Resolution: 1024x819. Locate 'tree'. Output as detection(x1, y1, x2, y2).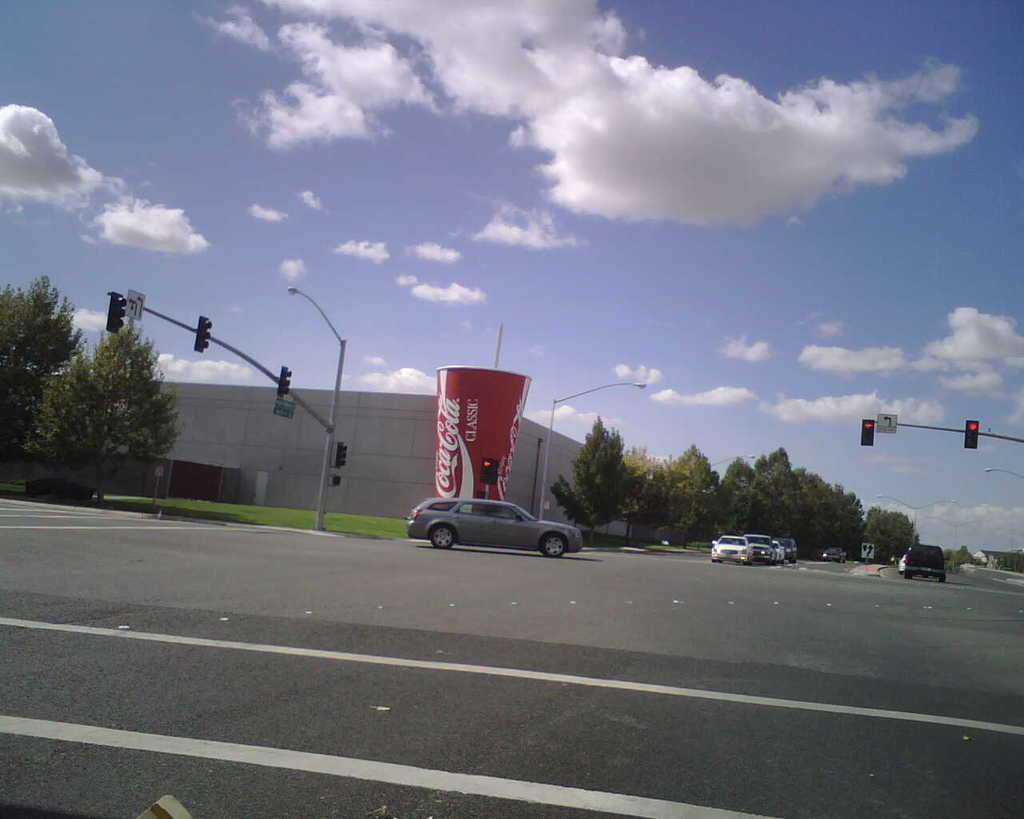
detection(645, 432, 723, 549).
